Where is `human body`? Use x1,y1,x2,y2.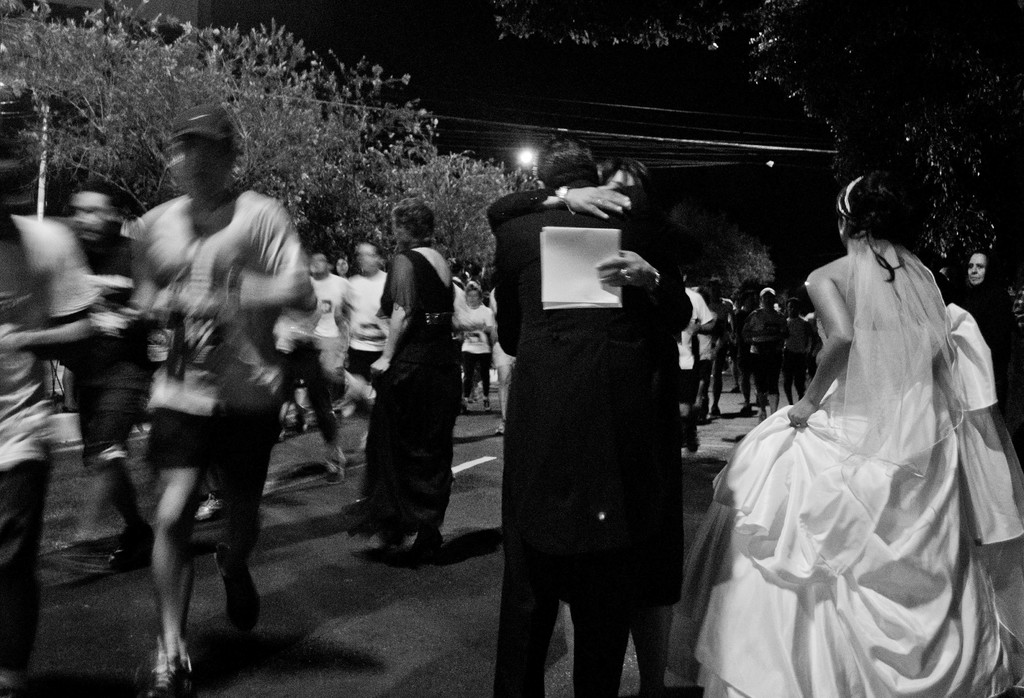
487,342,516,438.
